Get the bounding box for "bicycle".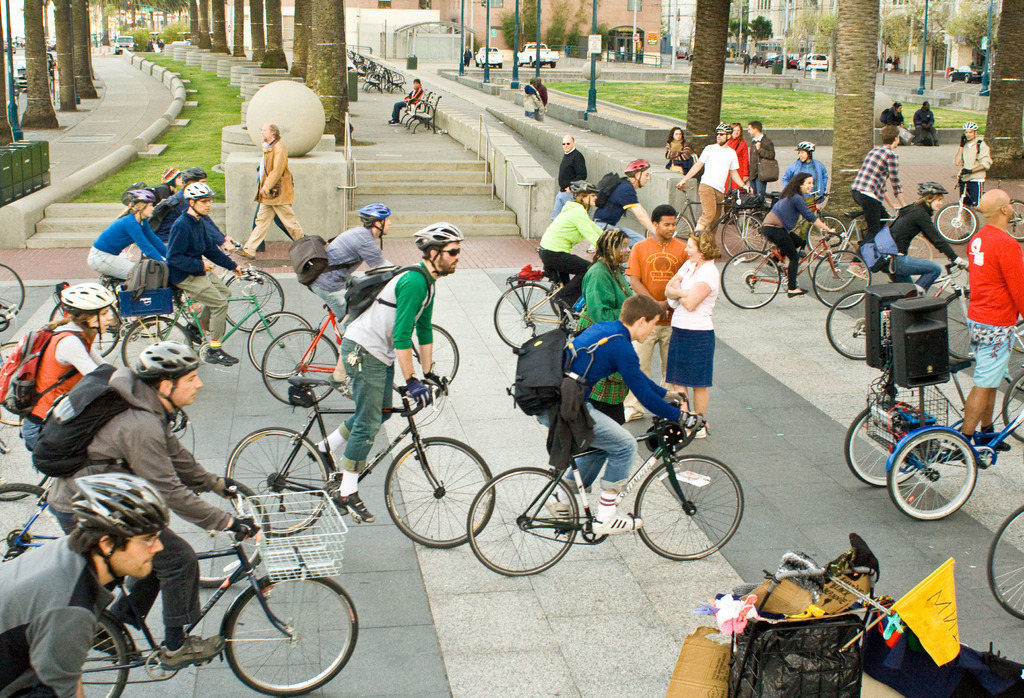
[x1=715, y1=229, x2=874, y2=308].
